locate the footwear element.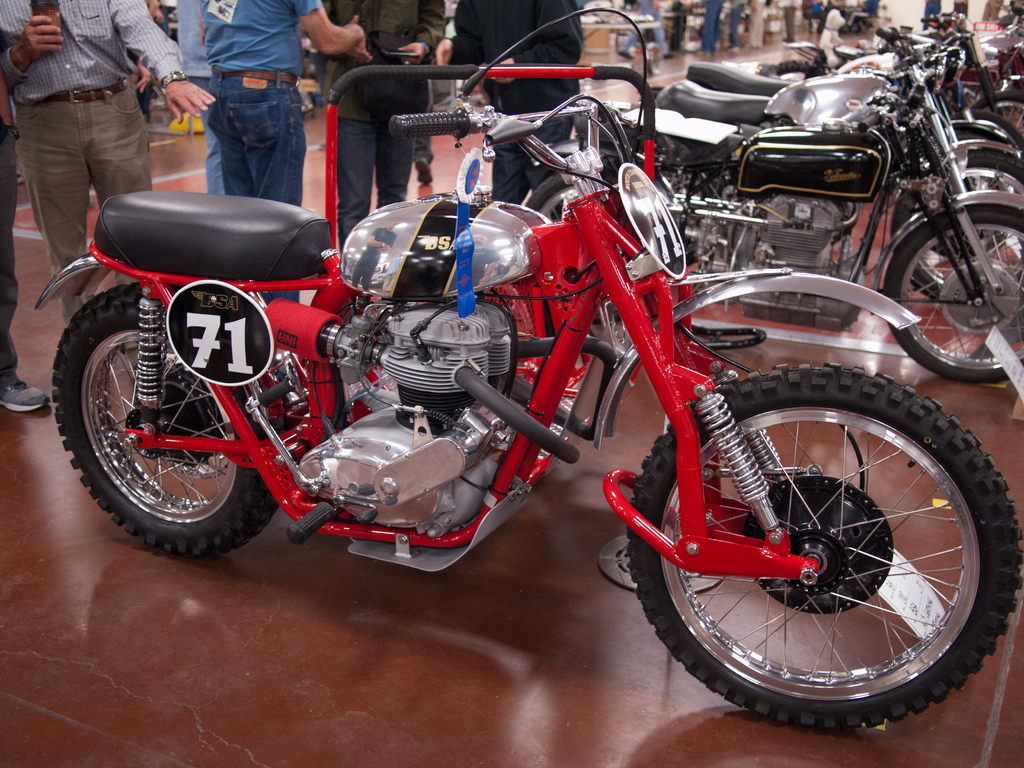
Element bbox: rect(728, 45, 737, 54).
